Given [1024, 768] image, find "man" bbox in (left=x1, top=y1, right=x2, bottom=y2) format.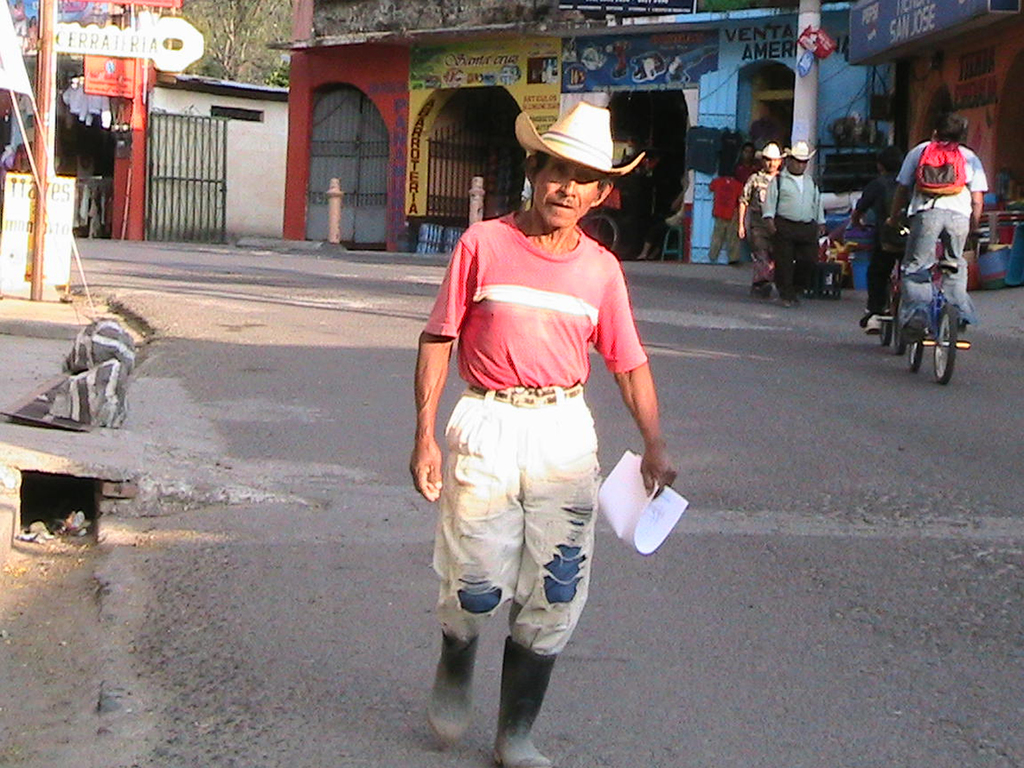
(left=704, top=157, right=749, bottom=268).
